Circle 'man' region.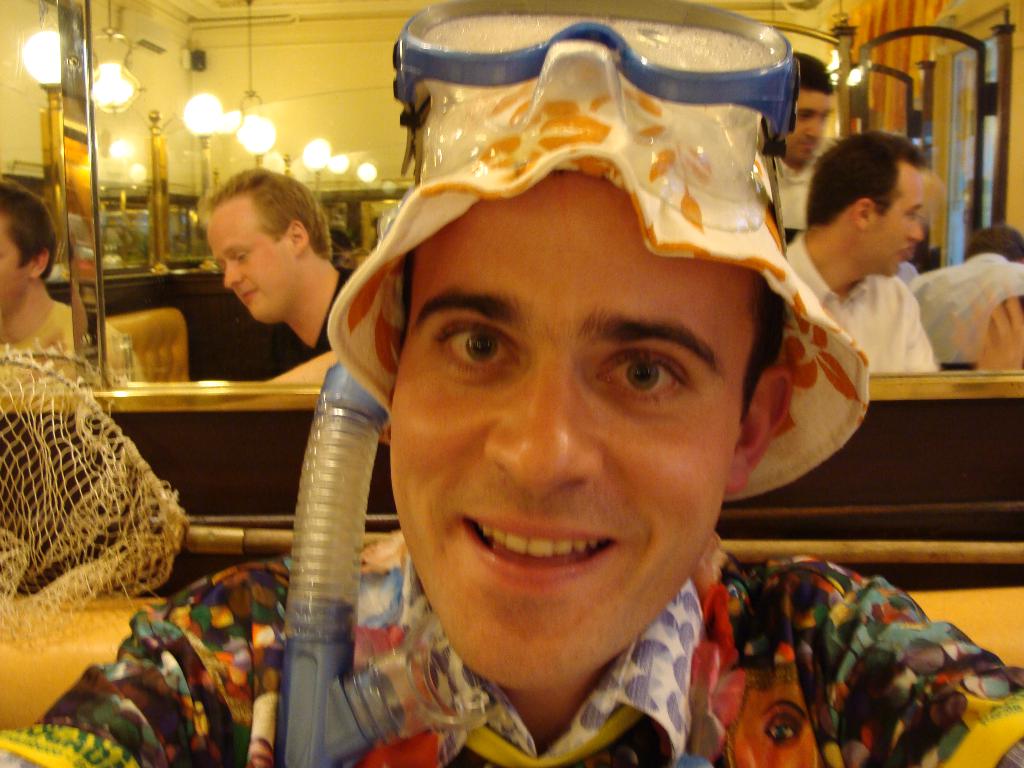
Region: [left=785, top=129, right=939, bottom=374].
